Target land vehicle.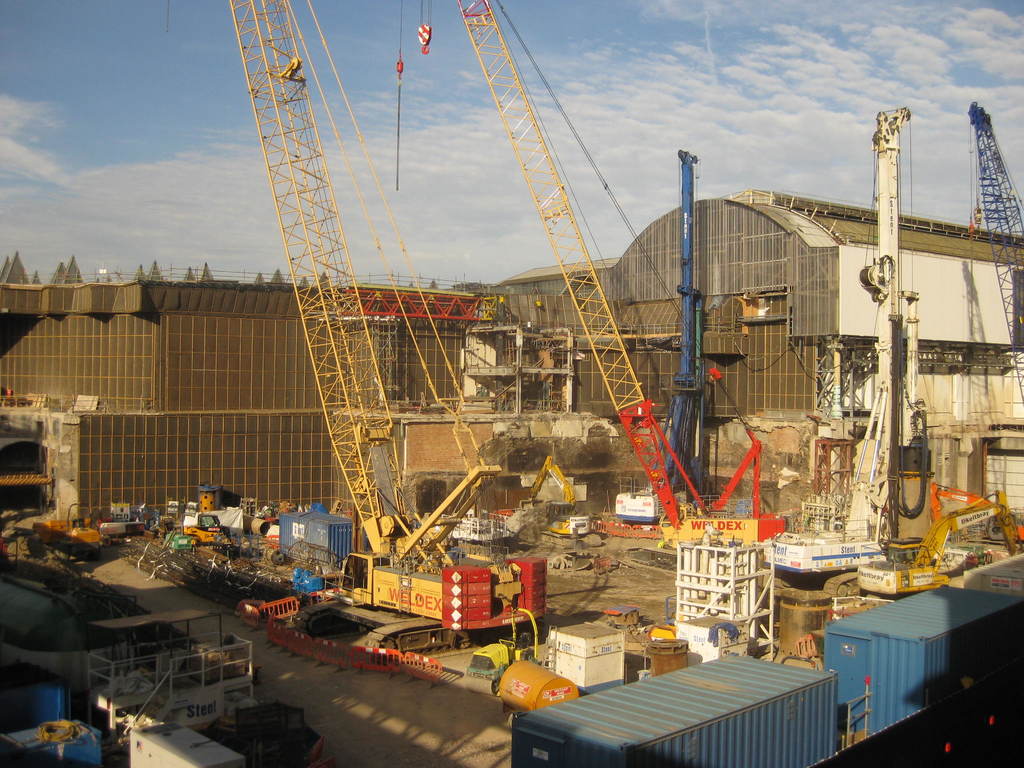
Target region: pyautogui.locateOnScreen(765, 103, 921, 599).
